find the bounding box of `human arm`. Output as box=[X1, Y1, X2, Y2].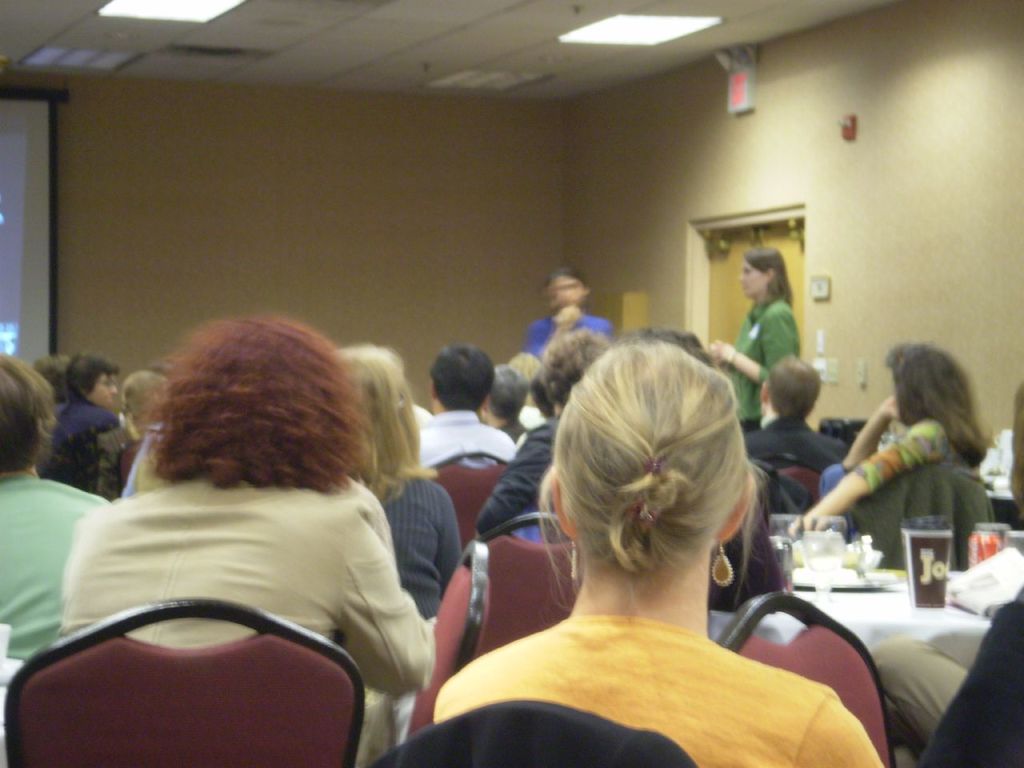
box=[839, 392, 899, 478].
